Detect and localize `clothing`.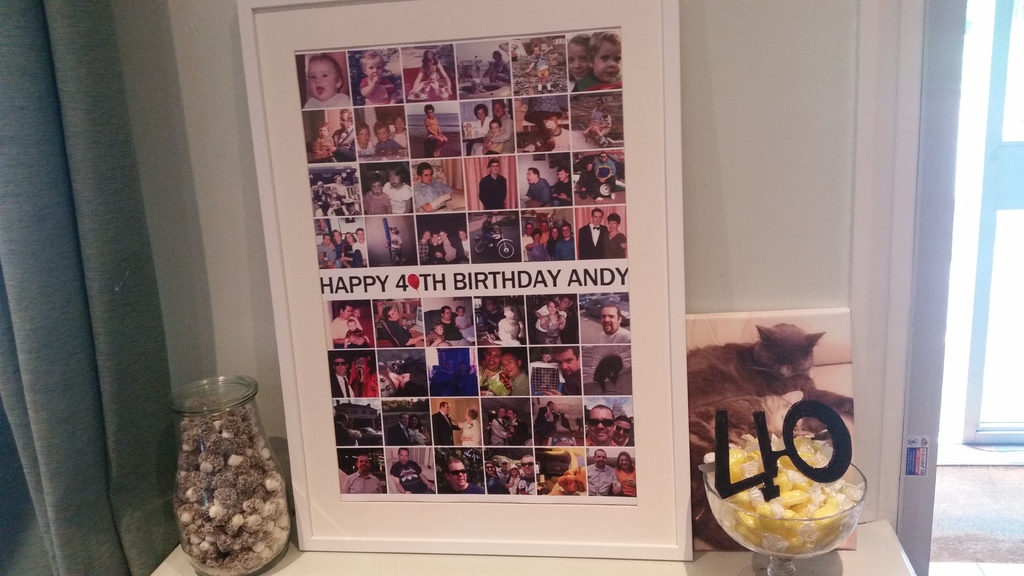
Localized at 329 316 356 348.
